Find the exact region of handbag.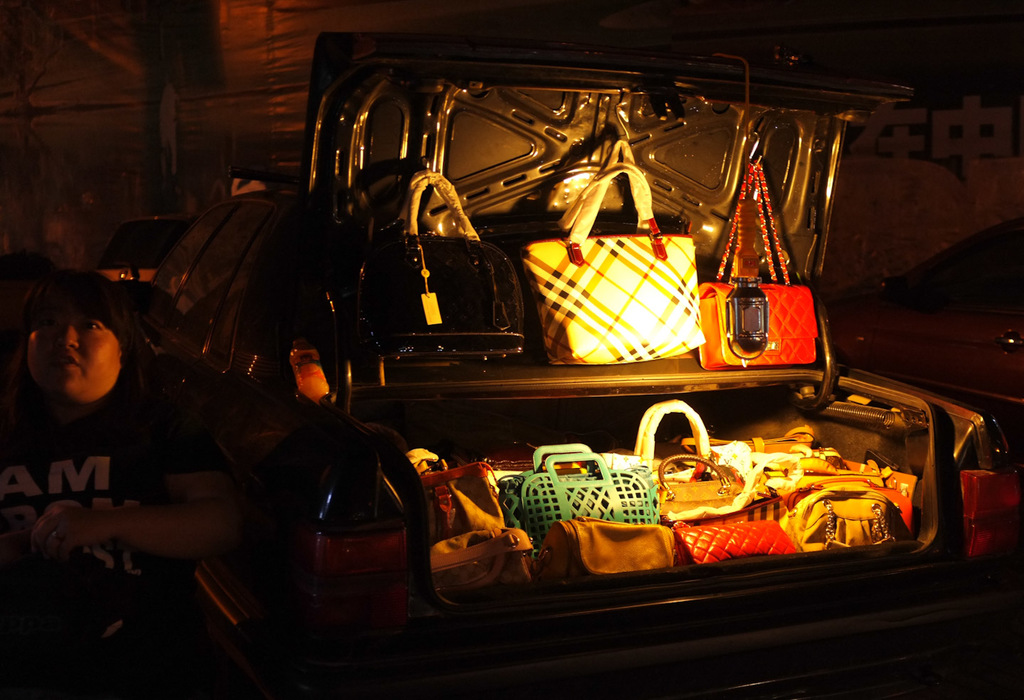
Exact region: 522,139,703,371.
